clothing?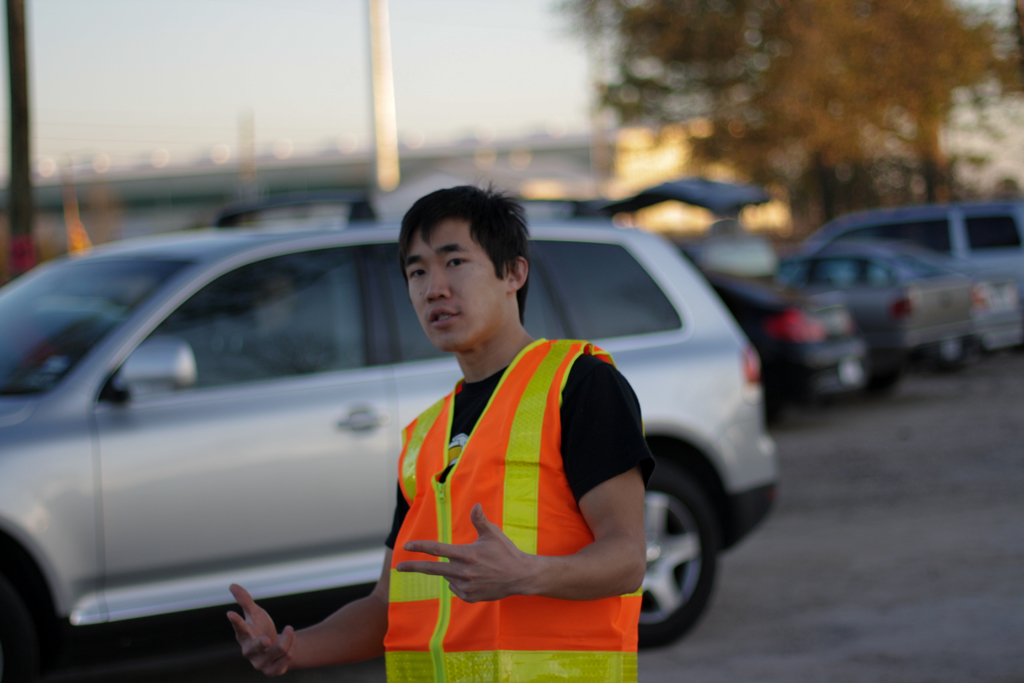
rect(378, 330, 655, 682)
